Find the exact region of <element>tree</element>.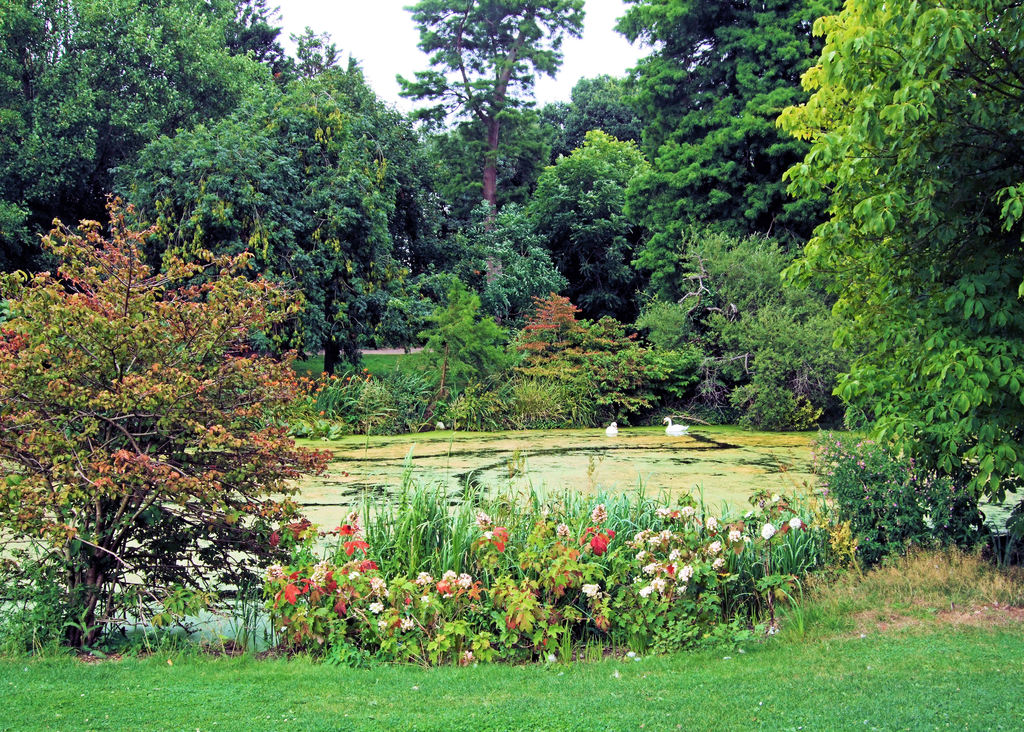
Exact region: l=49, t=0, r=163, b=87.
